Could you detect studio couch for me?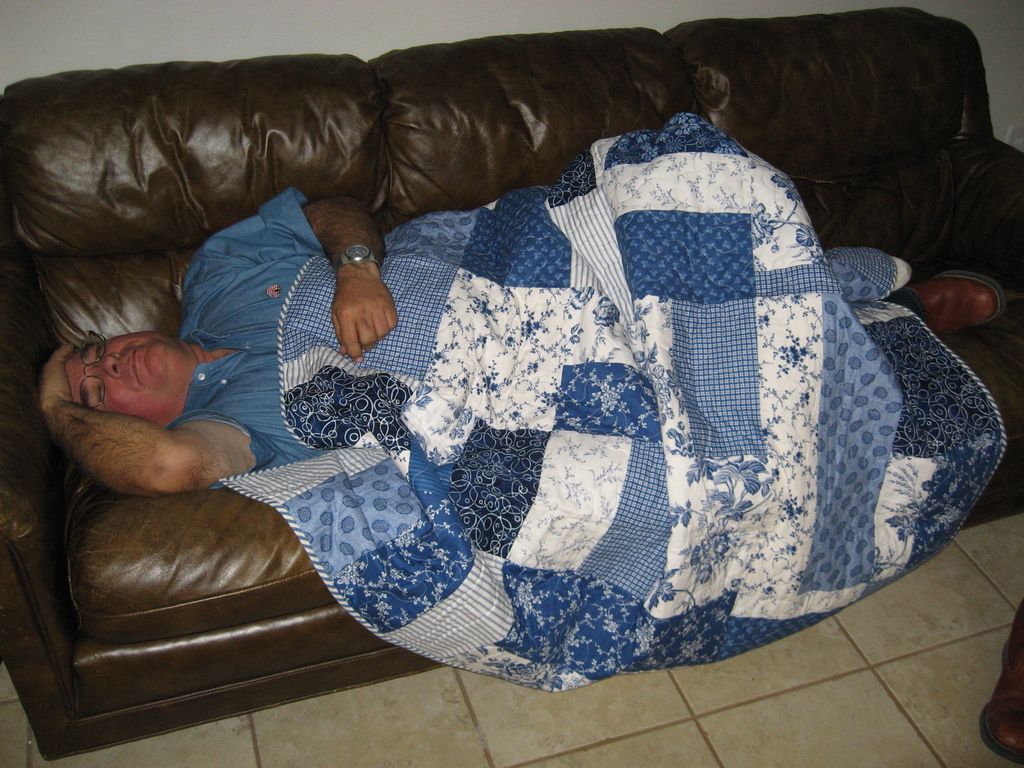
Detection result: box(0, 4, 1022, 765).
